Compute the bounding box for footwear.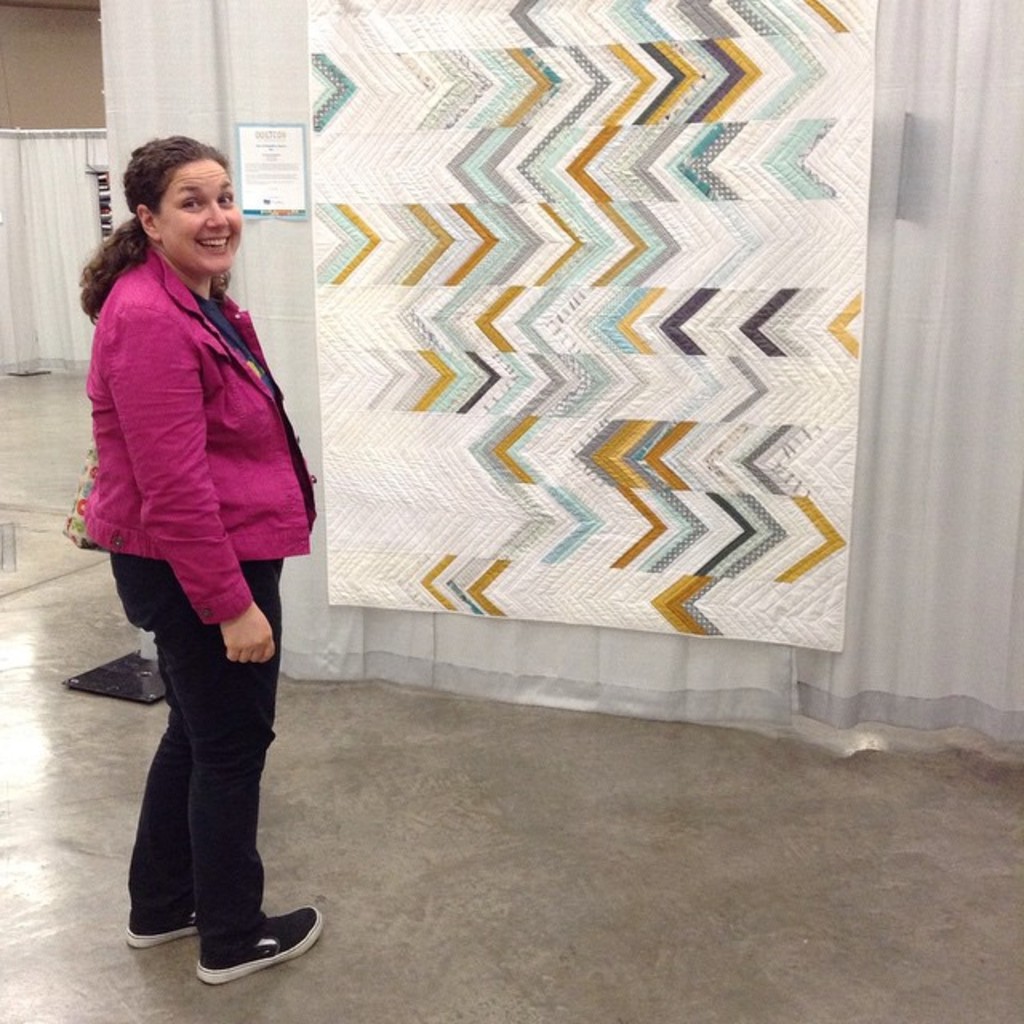
pyautogui.locateOnScreen(190, 907, 328, 987).
